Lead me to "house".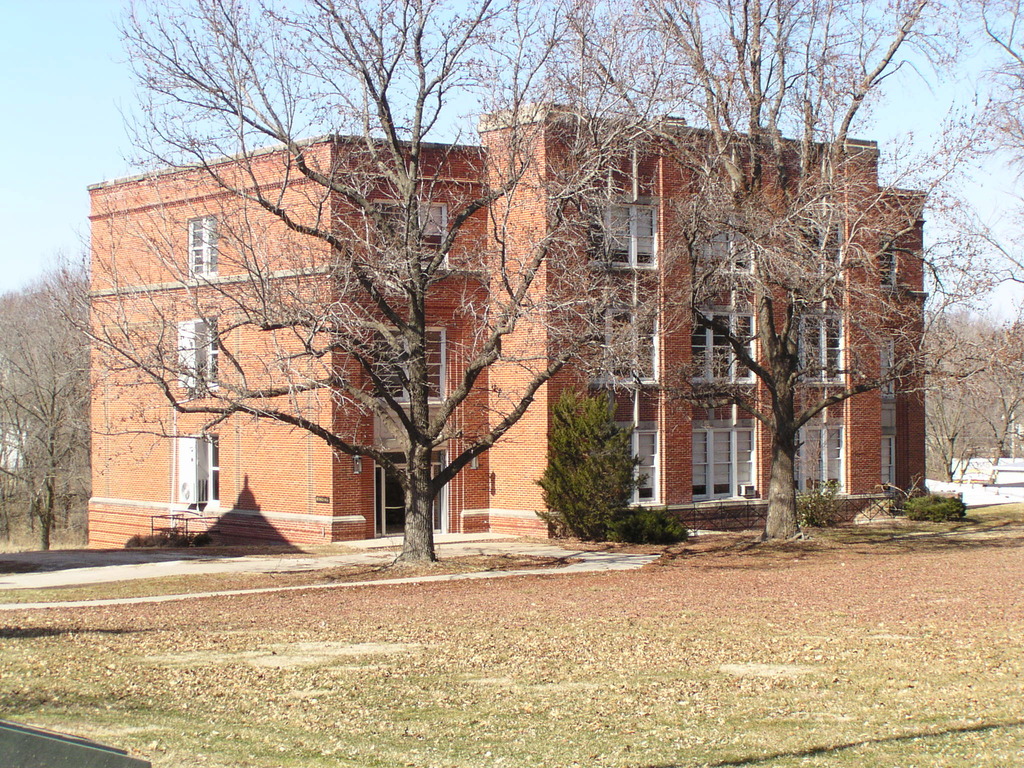
Lead to (101,93,926,559).
